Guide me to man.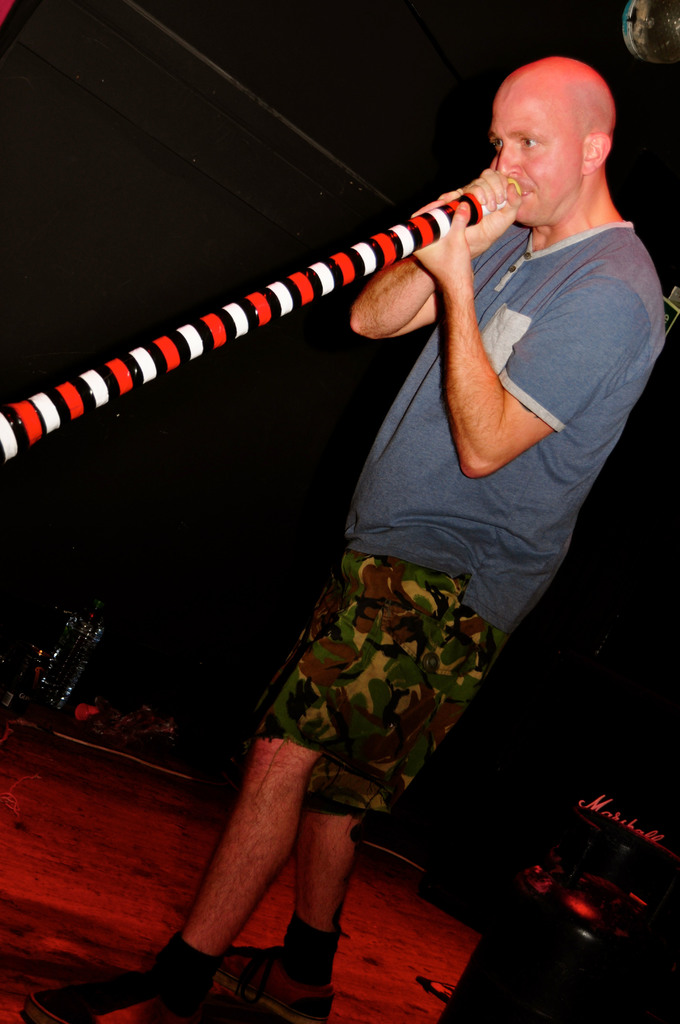
Guidance: locate(136, 55, 668, 1023).
